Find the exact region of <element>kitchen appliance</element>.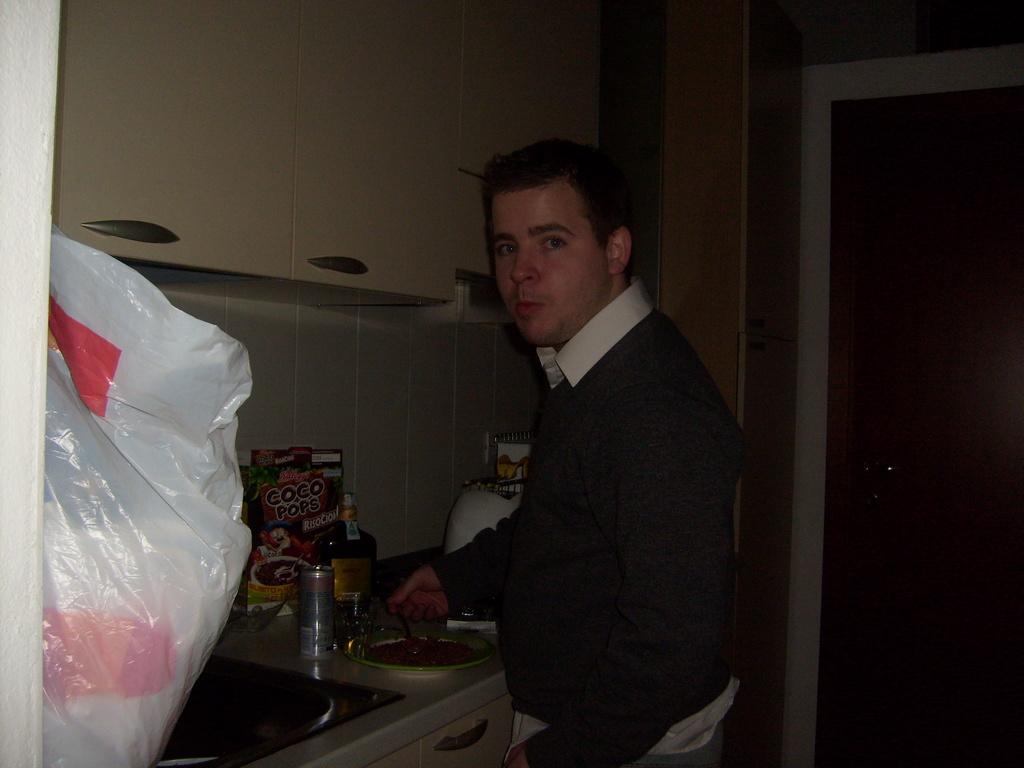
Exact region: locate(350, 627, 494, 675).
